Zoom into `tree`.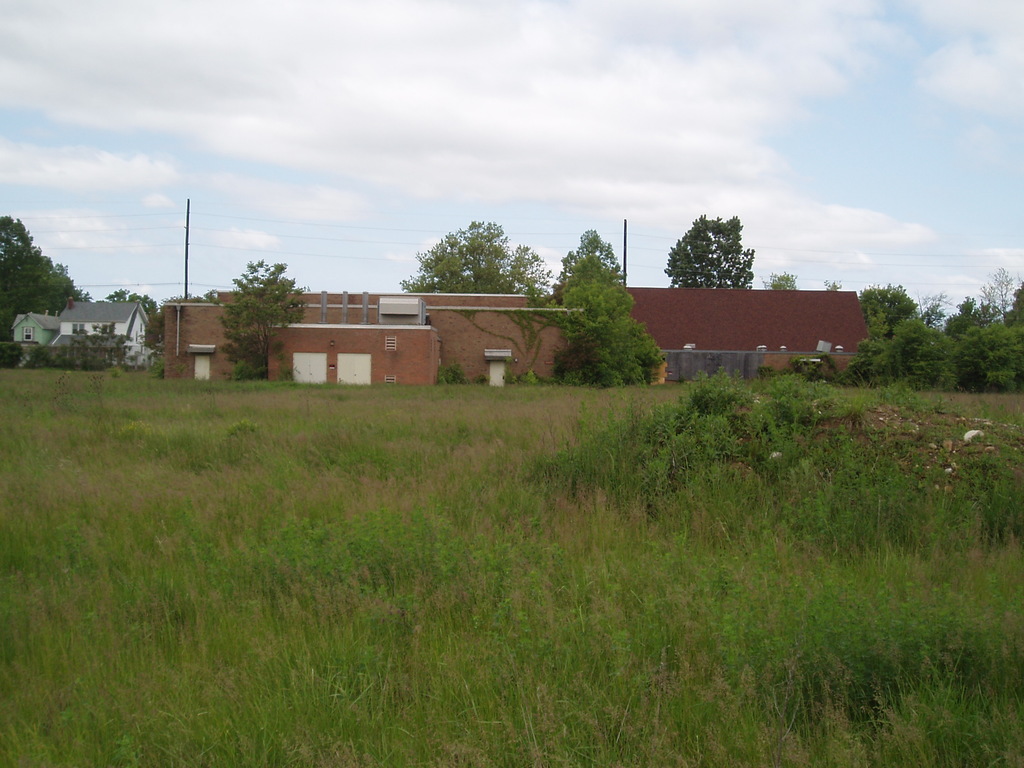
Zoom target: BBox(493, 238, 567, 373).
